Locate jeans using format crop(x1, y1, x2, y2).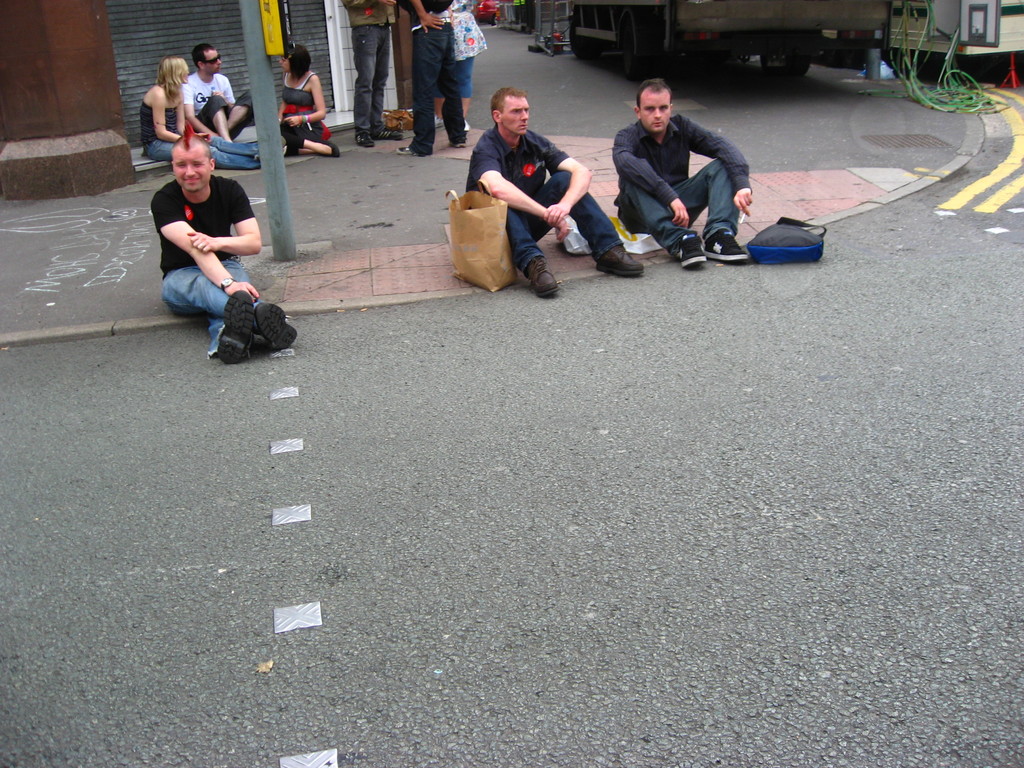
crop(488, 170, 628, 268).
